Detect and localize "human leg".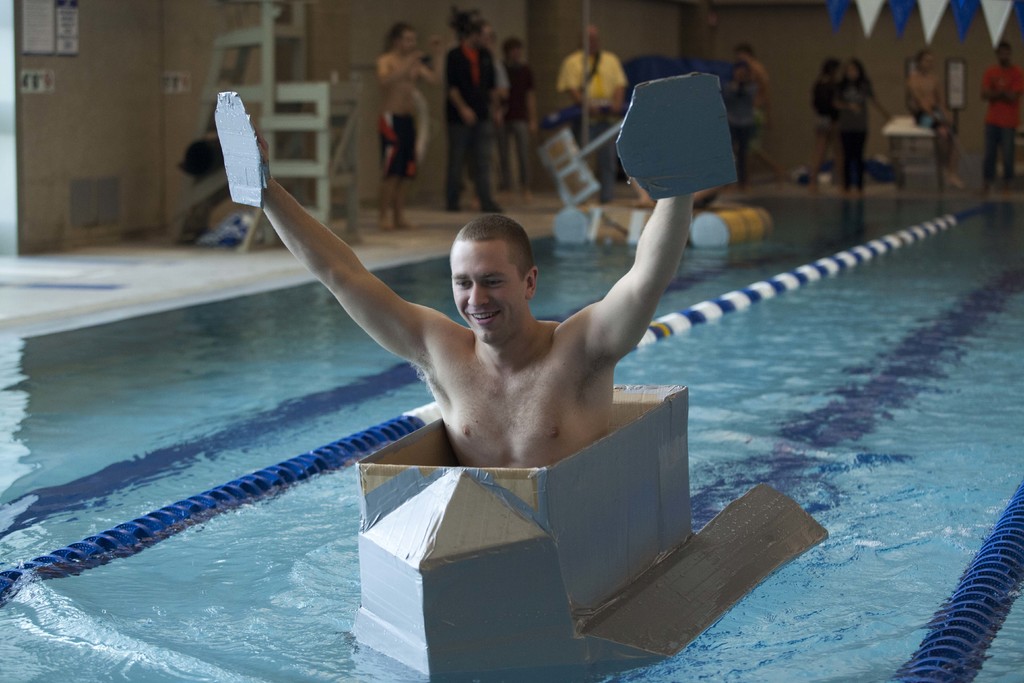
Localized at [left=518, top=125, right=533, bottom=197].
